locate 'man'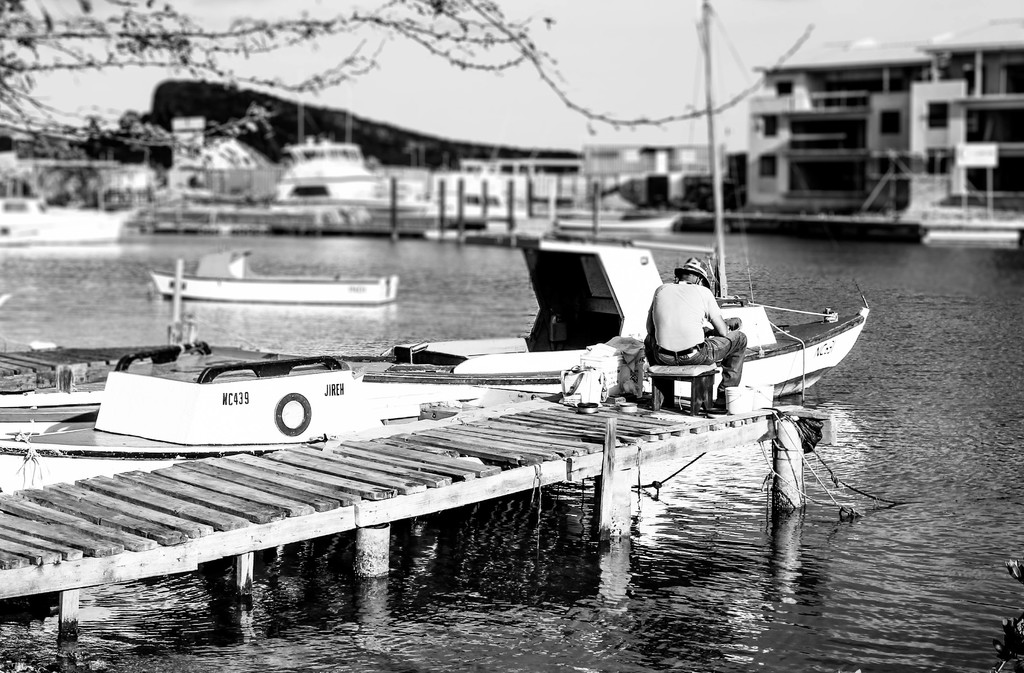
<region>643, 259, 744, 407</region>
